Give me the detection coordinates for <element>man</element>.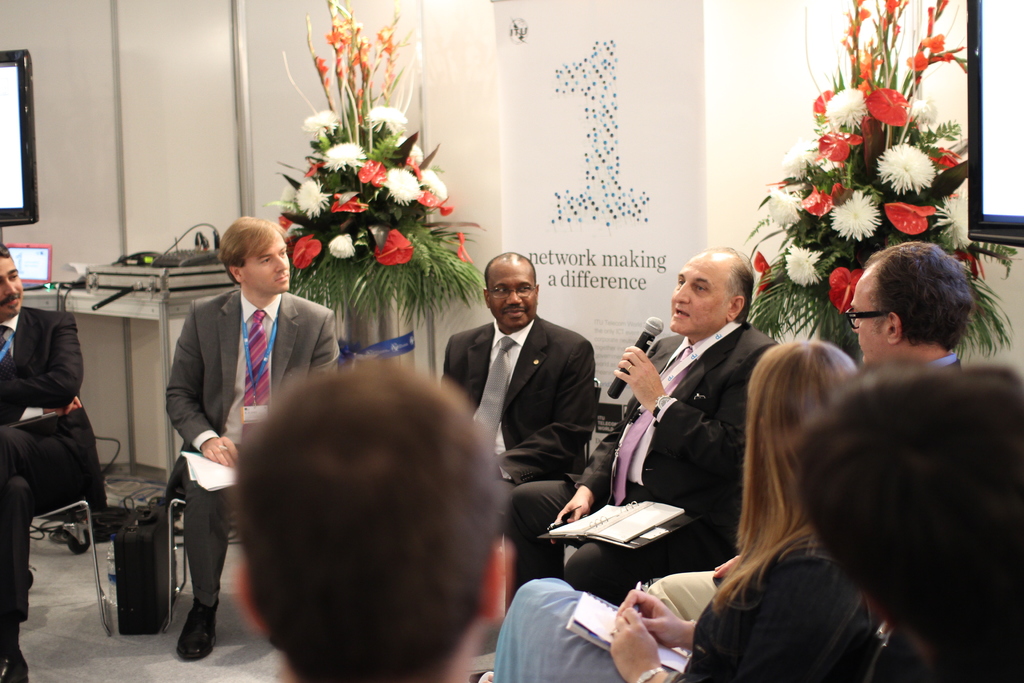
bbox(153, 216, 344, 665).
